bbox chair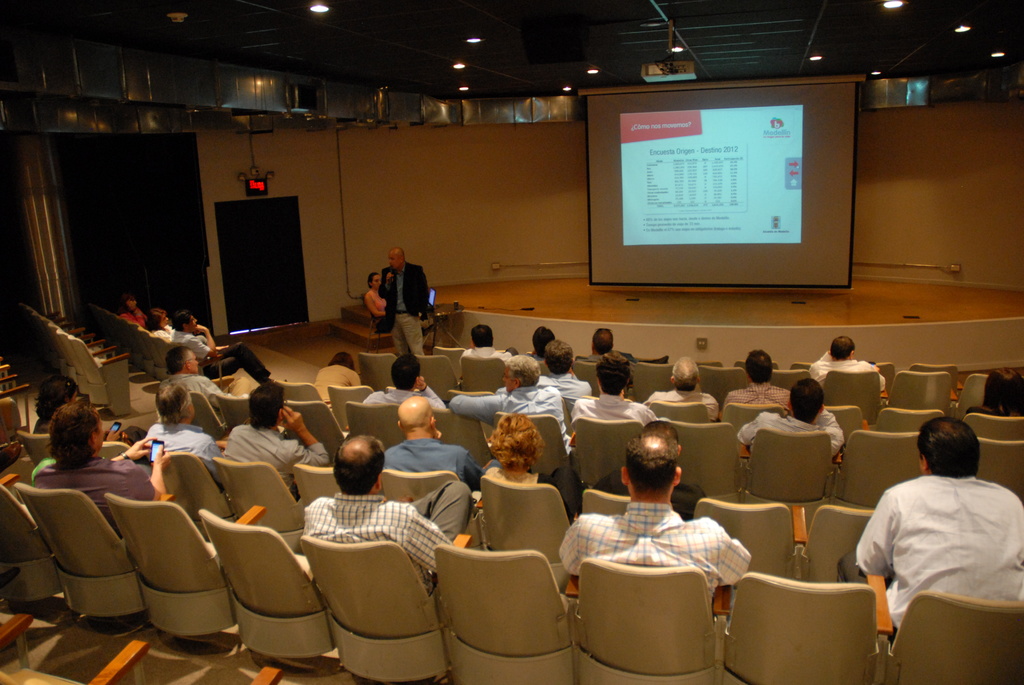
209,388,255,439
